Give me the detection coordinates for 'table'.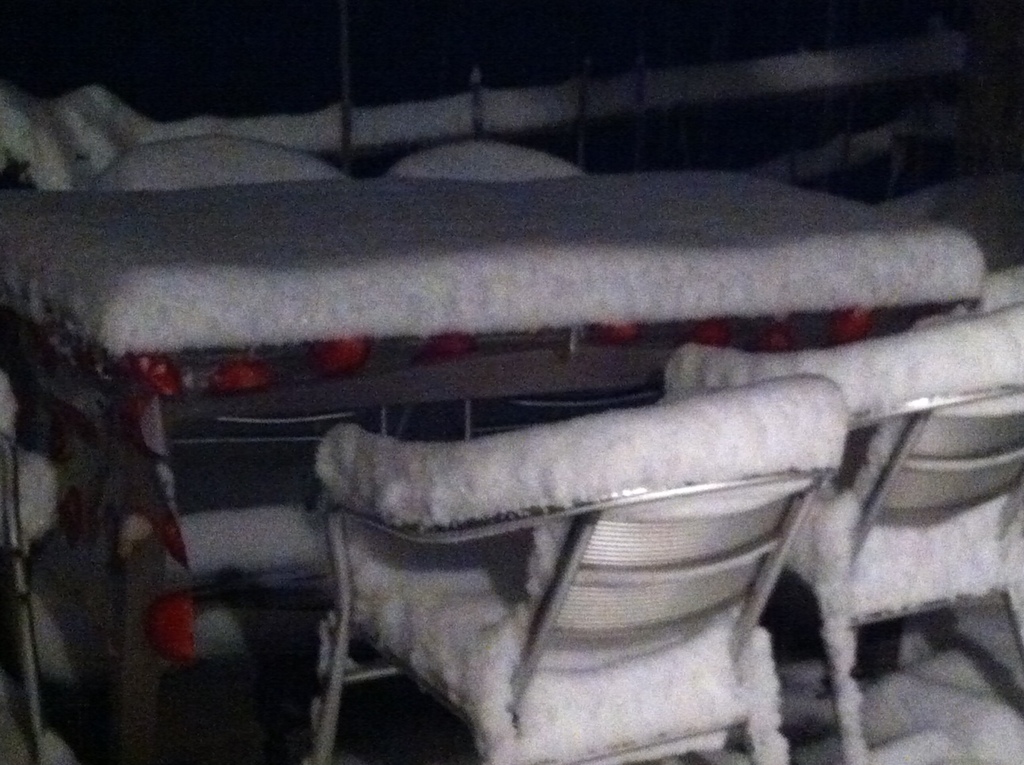
(left=0, top=183, right=1023, bottom=764).
